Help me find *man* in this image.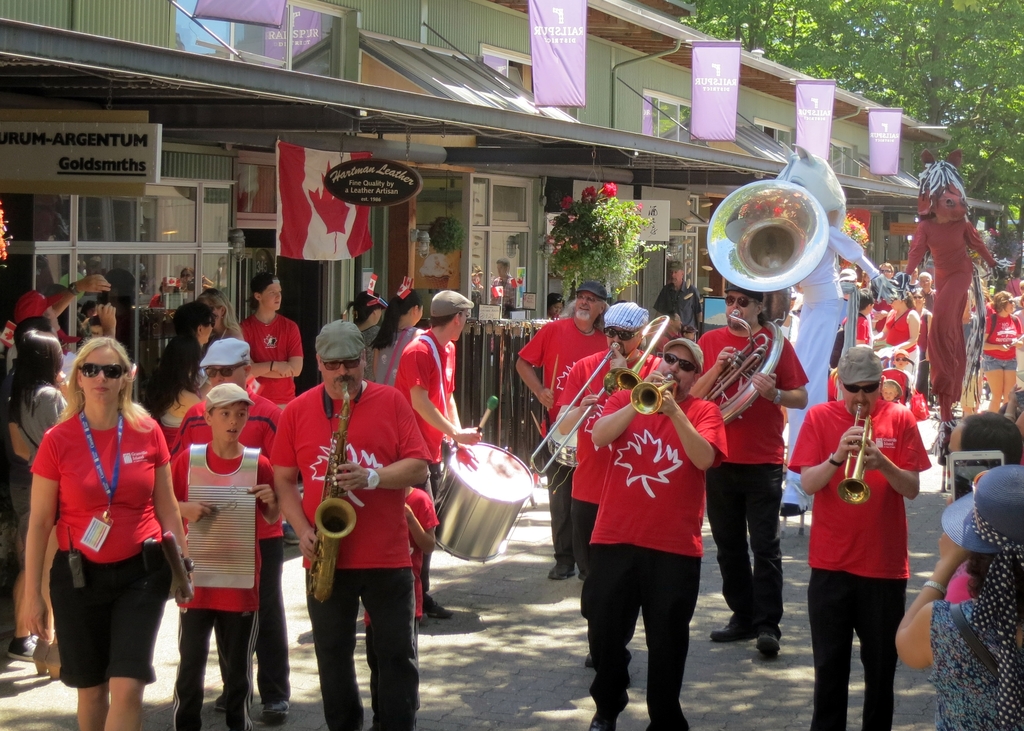
Found it: bbox(855, 288, 876, 346).
